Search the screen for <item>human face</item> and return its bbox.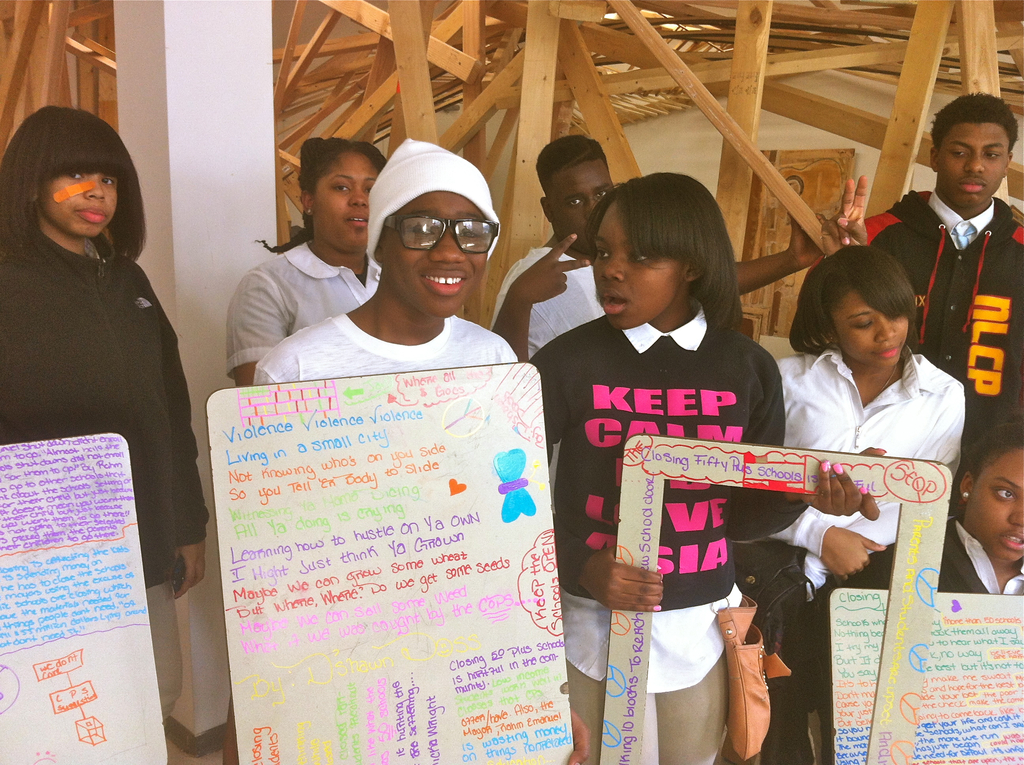
Found: {"left": 594, "top": 185, "right": 687, "bottom": 321}.
